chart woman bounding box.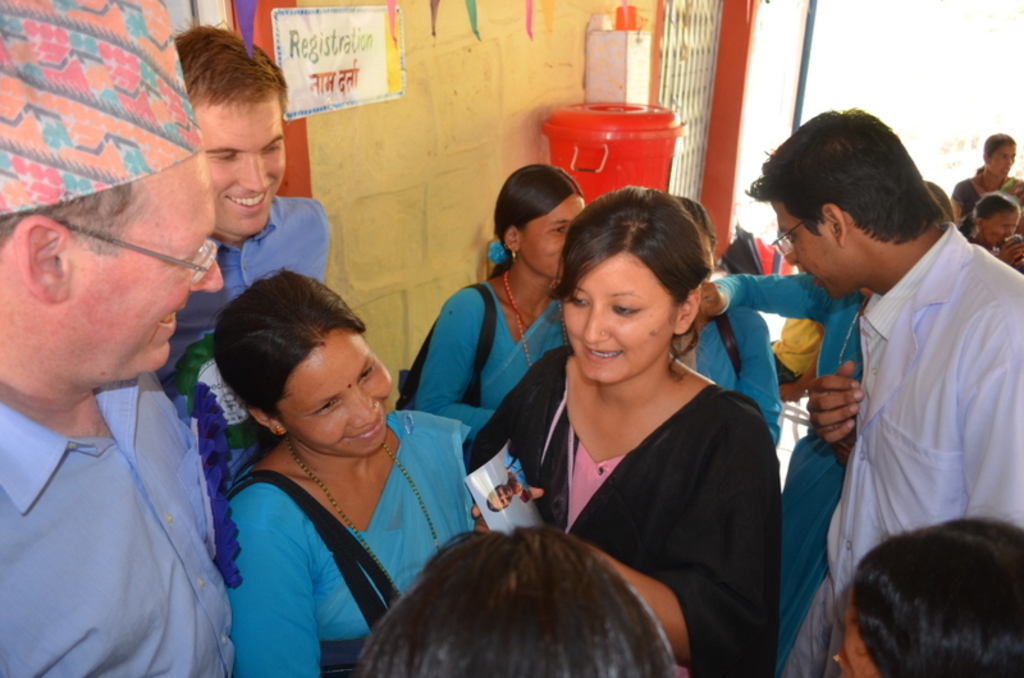
Charted: bbox=(698, 183, 957, 677).
